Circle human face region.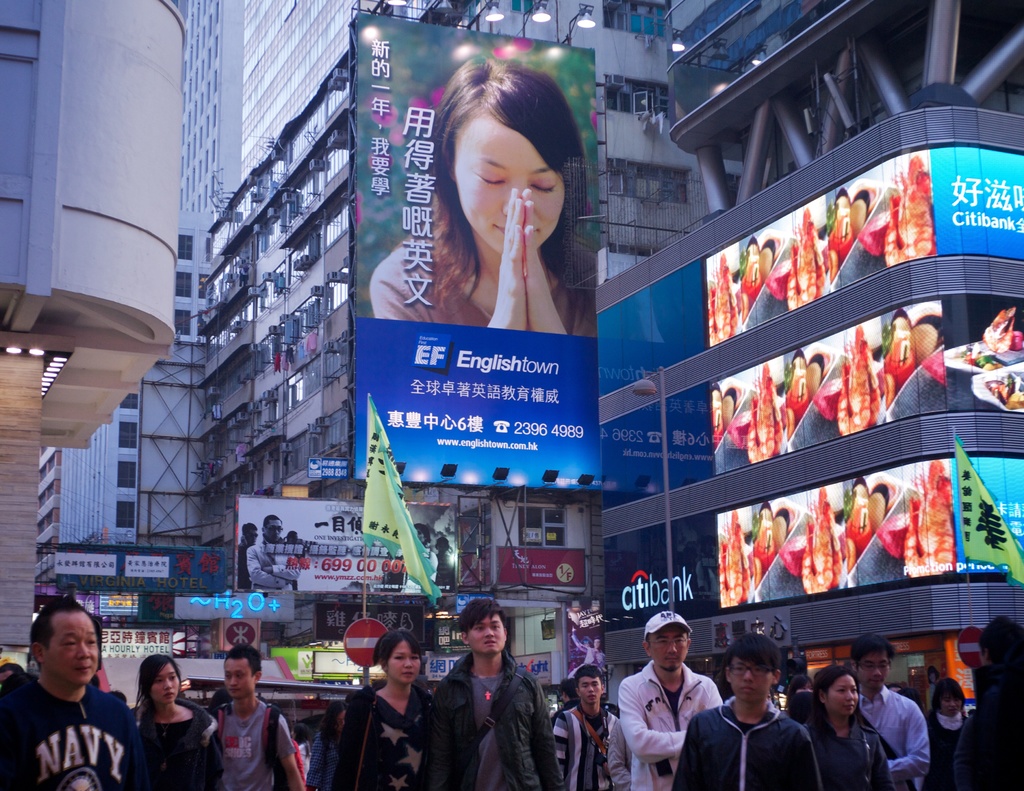
Region: locate(40, 612, 101, 691).
